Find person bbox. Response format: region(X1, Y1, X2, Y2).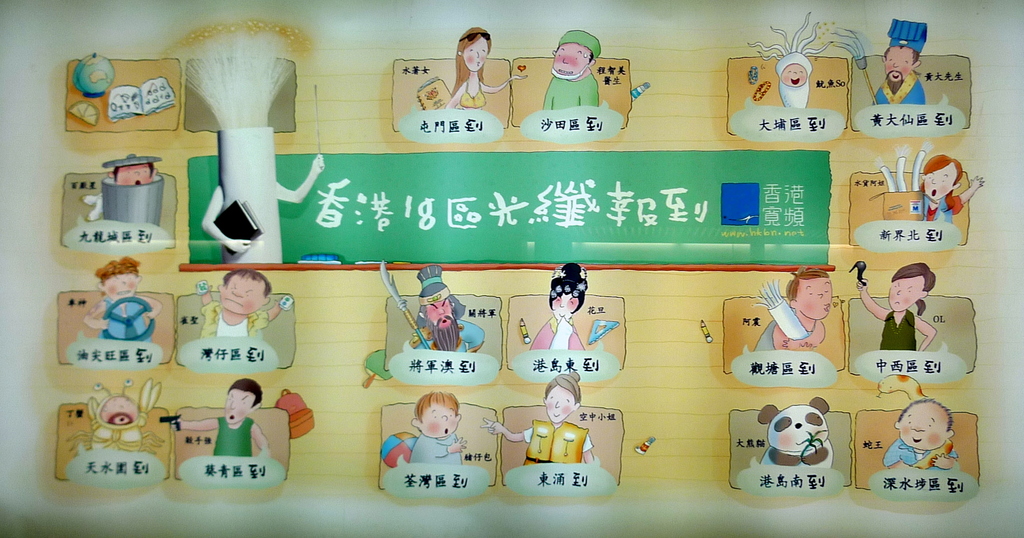
region(855, 263, 936, 350).
